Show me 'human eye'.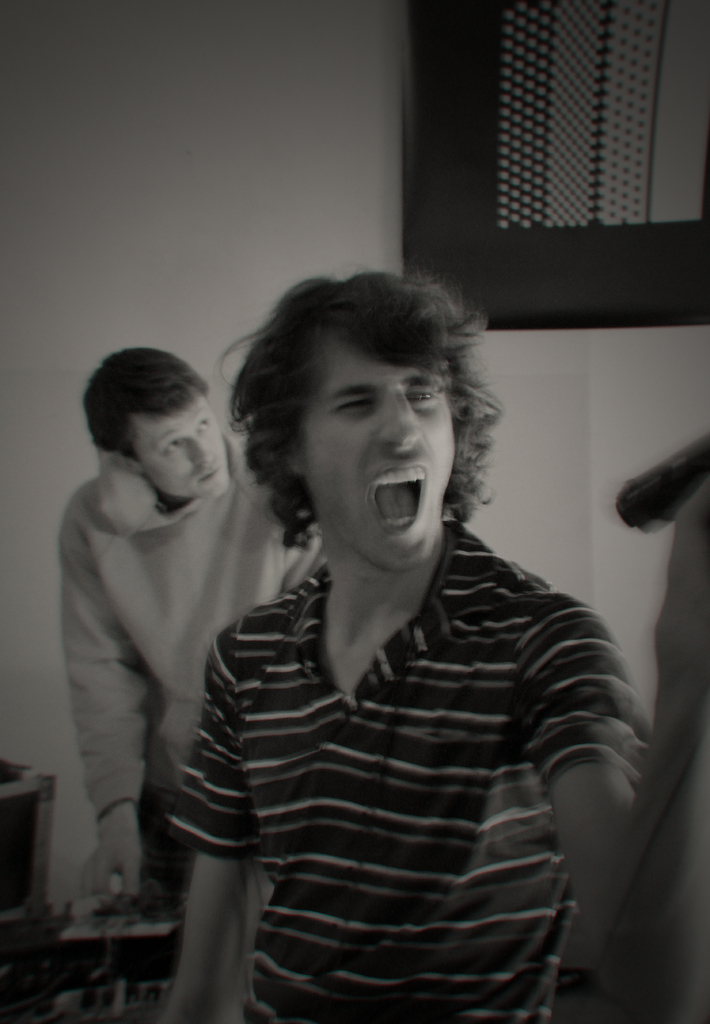
'human eye' is here: <bbox>324, 394, 390, 431</bbox>.
